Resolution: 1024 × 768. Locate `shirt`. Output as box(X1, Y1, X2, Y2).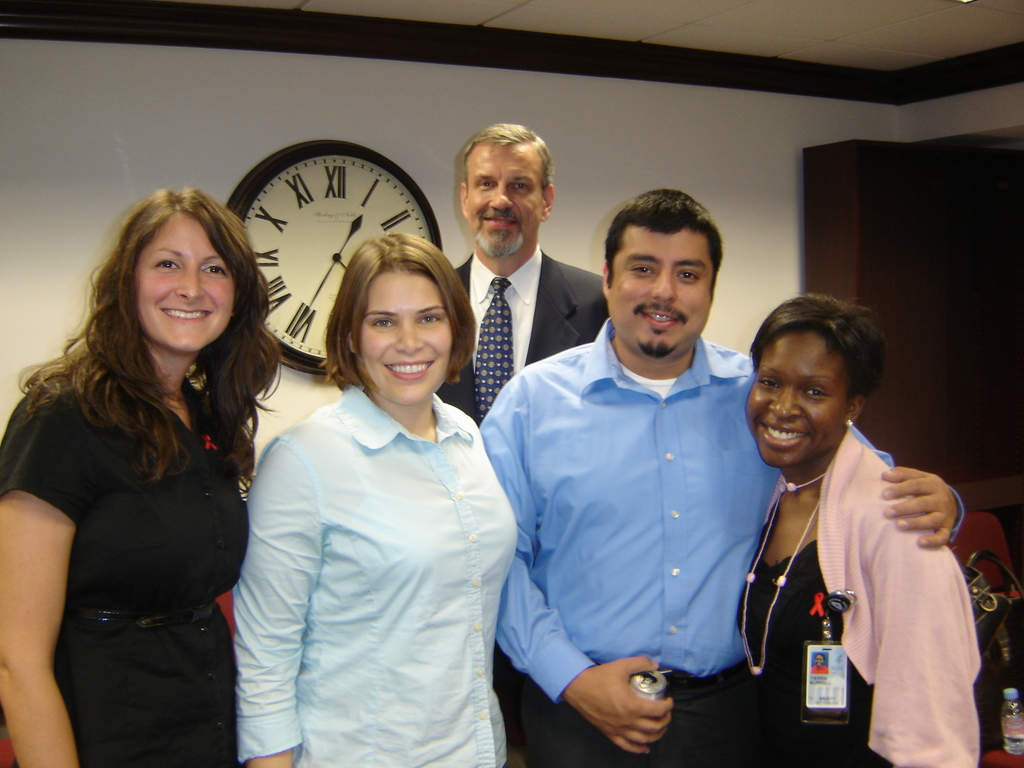
box(231, 384, 522, 767).
